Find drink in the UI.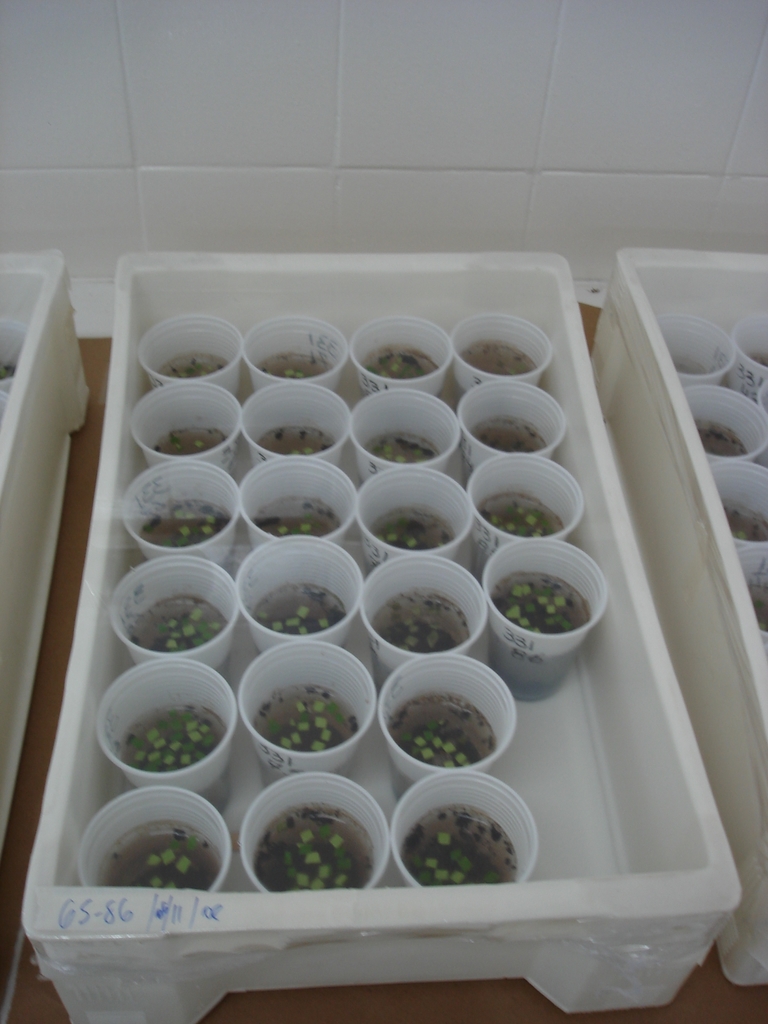
UI element at bbox=(455, 344, 537, 404).
